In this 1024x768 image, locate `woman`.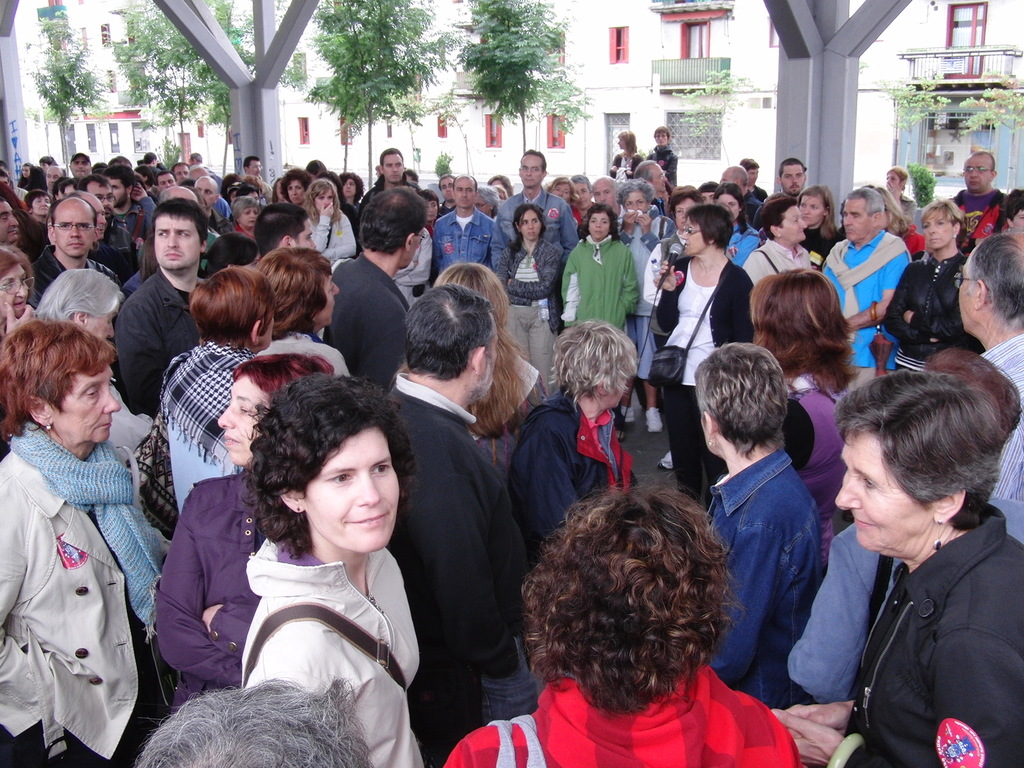
Bounding box: (268, 176, 287, 205).
